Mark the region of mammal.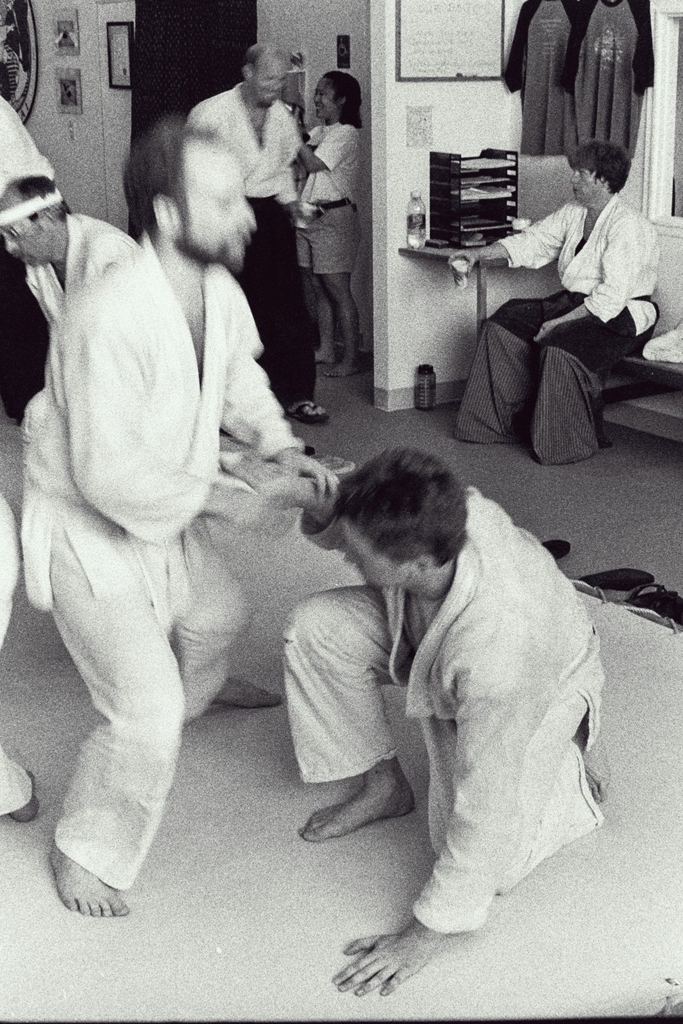
Region: BBox(259, 427, 607, 941).
